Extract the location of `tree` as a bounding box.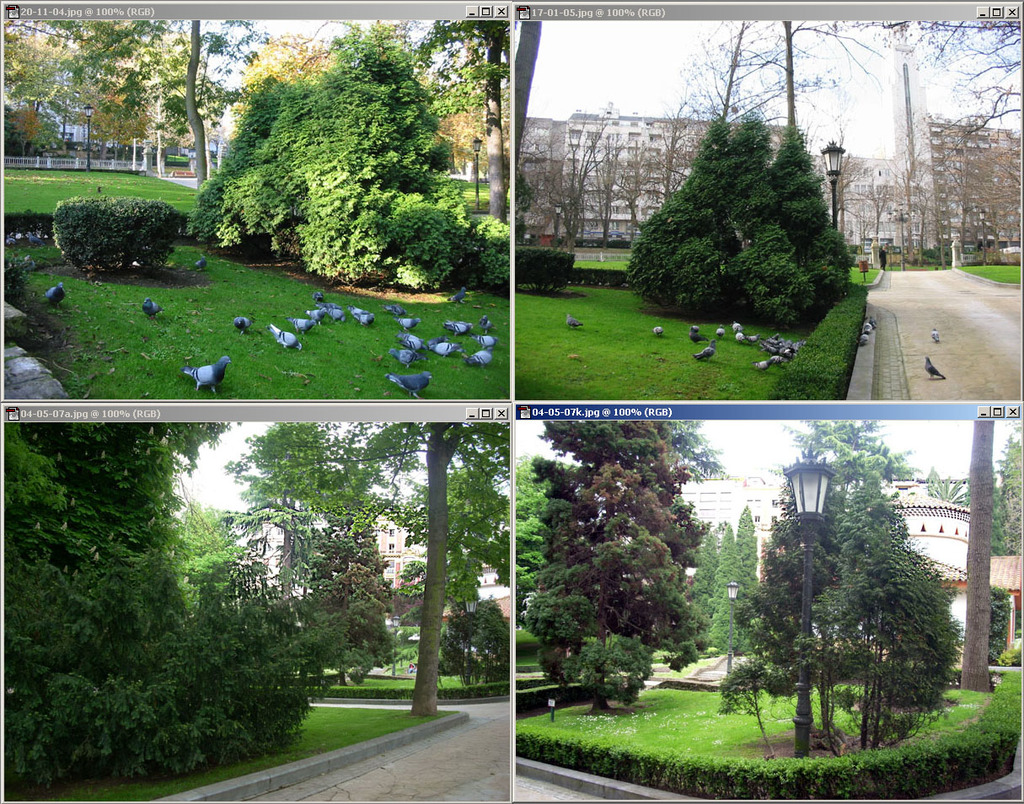
(x1=682, y1=541, x2=754, y2=656).
